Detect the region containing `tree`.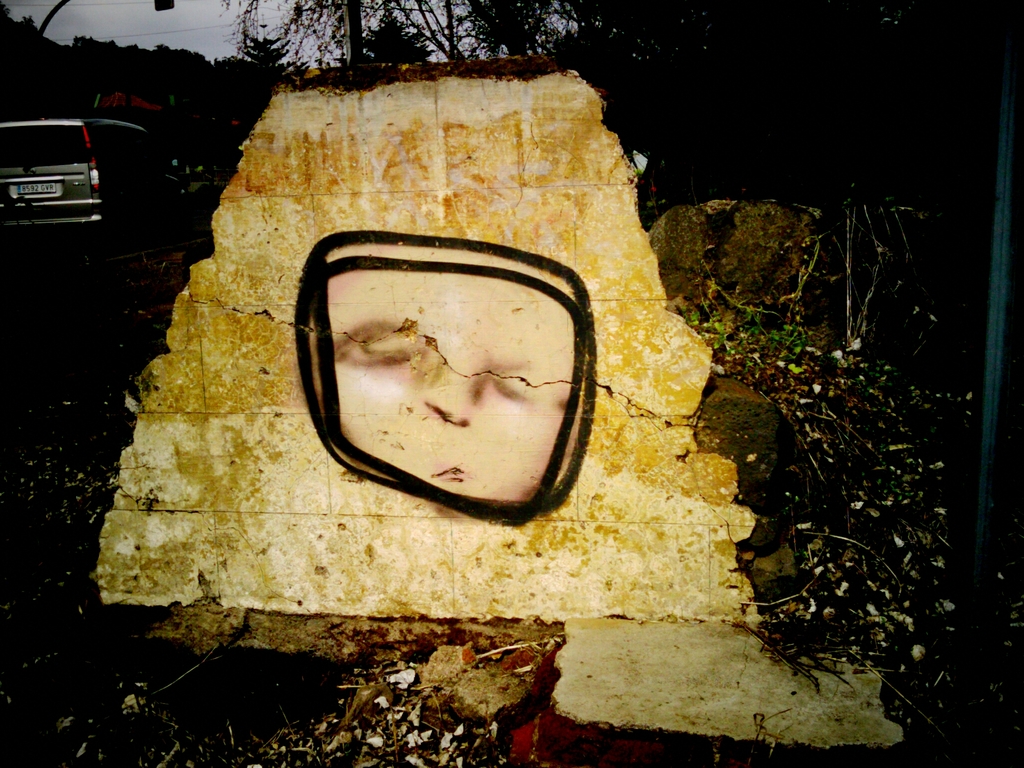
l=556, t=0, r=1023, b=269.
